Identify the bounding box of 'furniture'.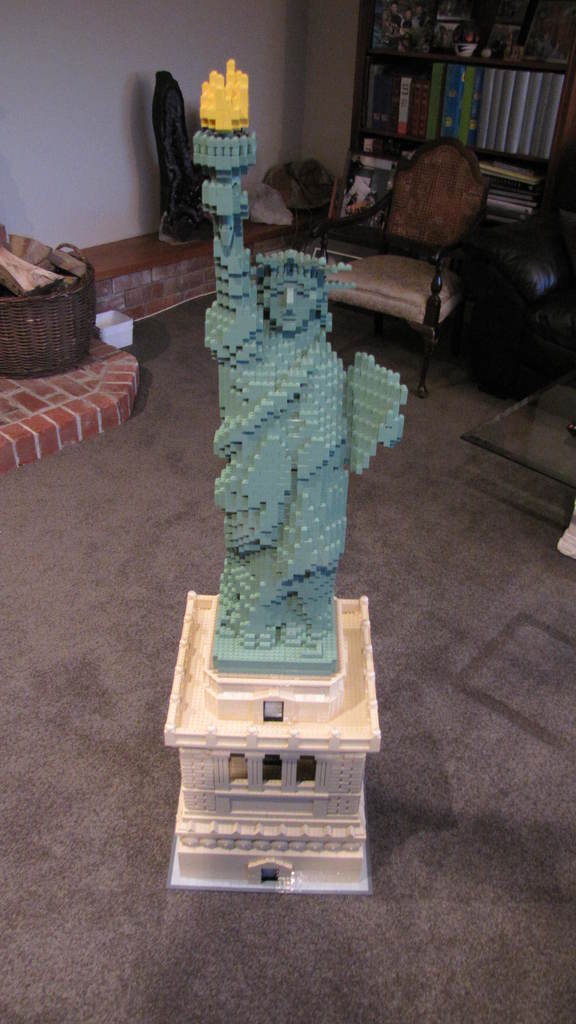
left=494, top=142, right=575, bottom=392.
